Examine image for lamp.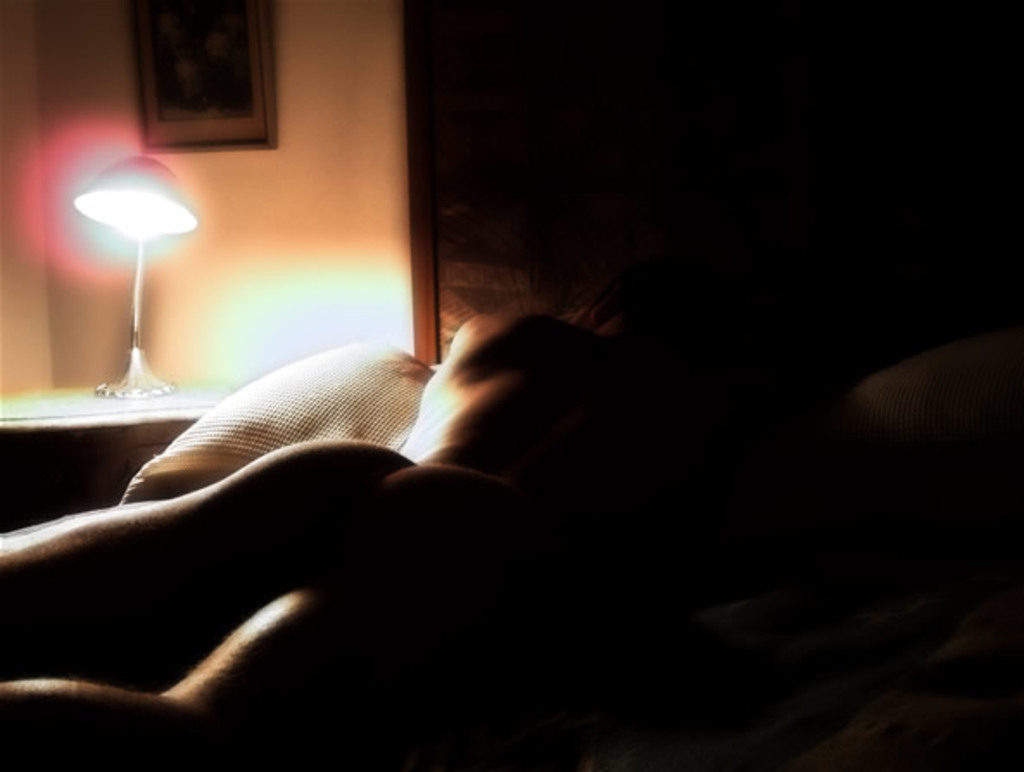
Examination result: [left=74, top=154, right=199, bottom=401].
